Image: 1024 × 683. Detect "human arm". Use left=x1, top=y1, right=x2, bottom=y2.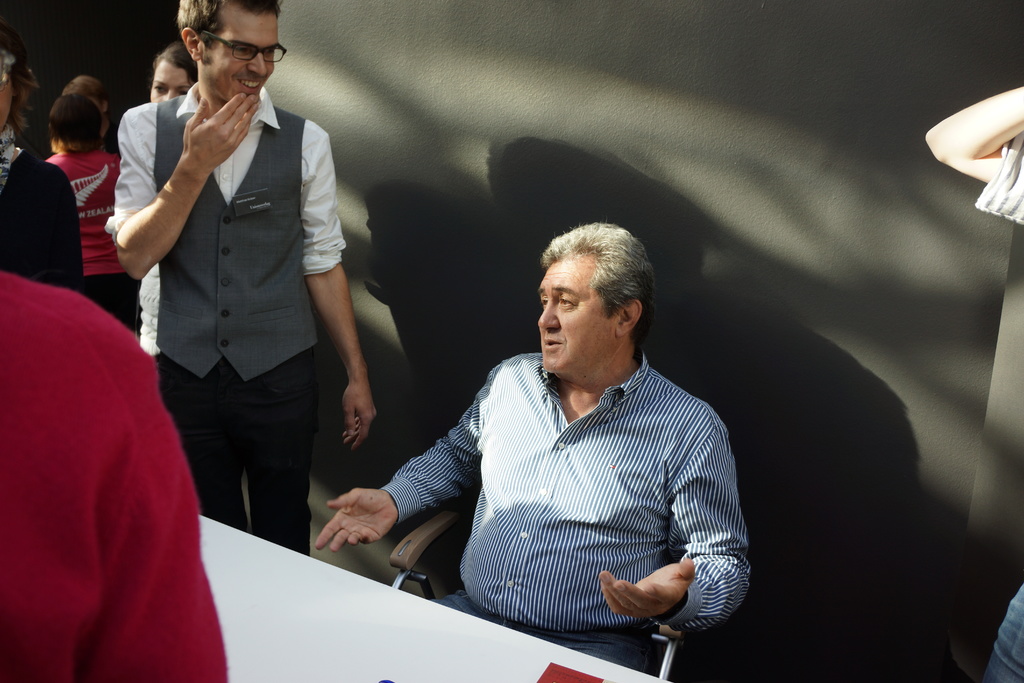
left=85, top=345, right=246, bottom=682.
